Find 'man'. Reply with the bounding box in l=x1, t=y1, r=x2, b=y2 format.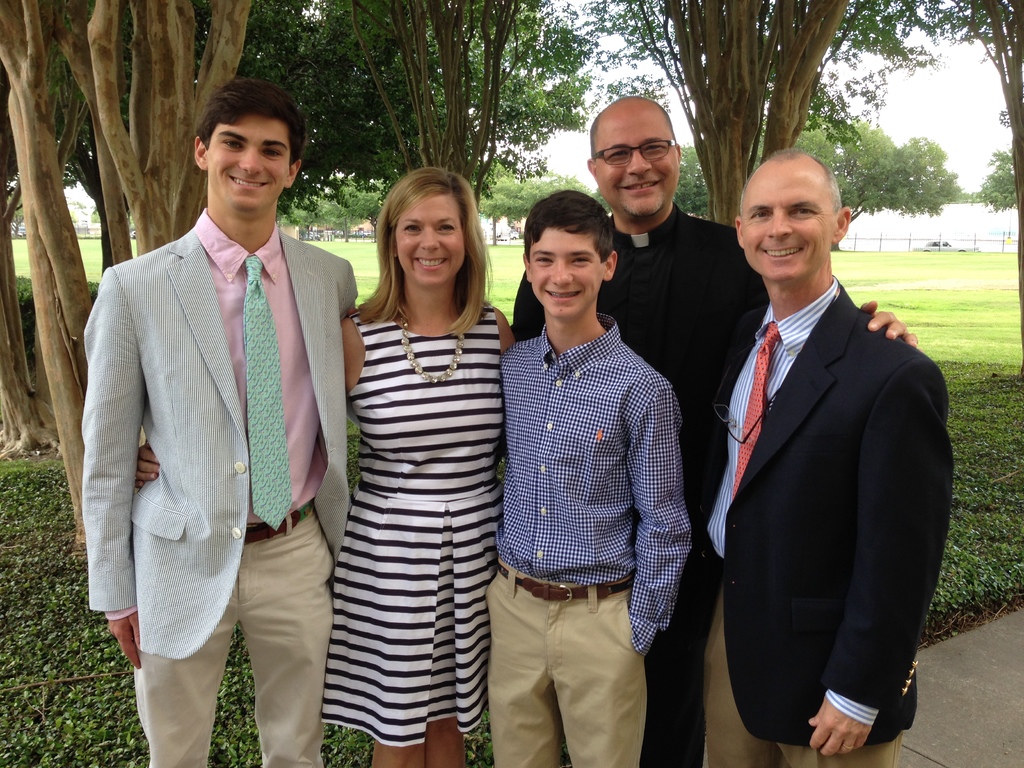
l=70, t=76, r=360, b=767.
